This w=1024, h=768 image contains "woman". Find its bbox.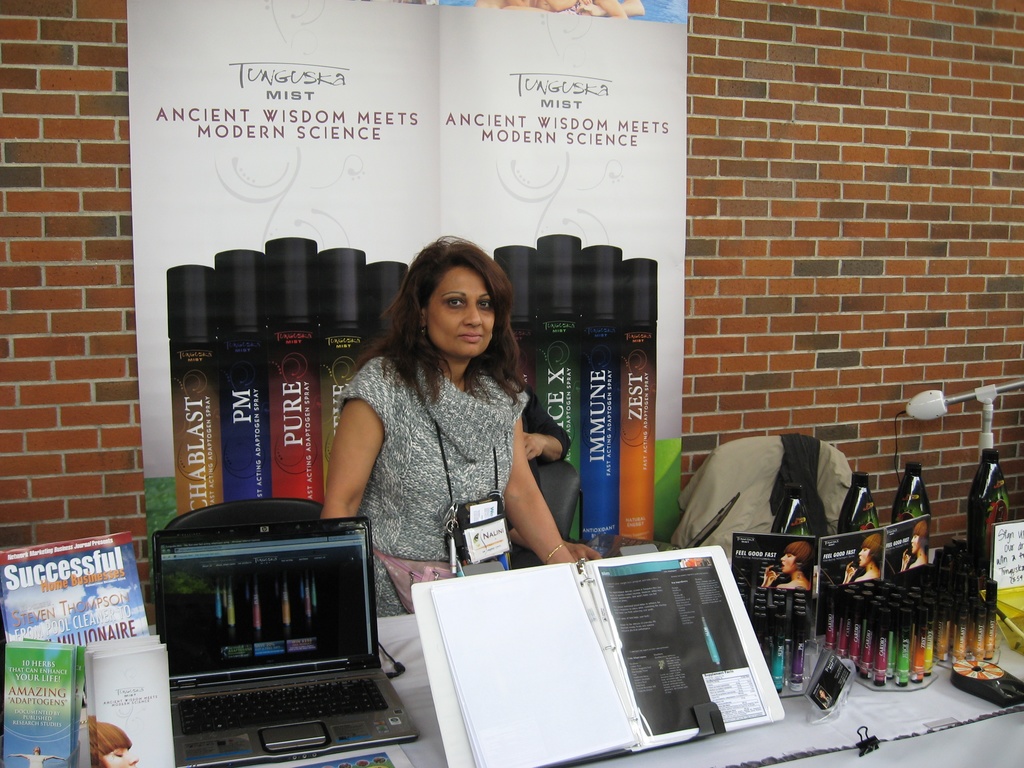
x1=898, y1=522, x2=931, y2=572.
